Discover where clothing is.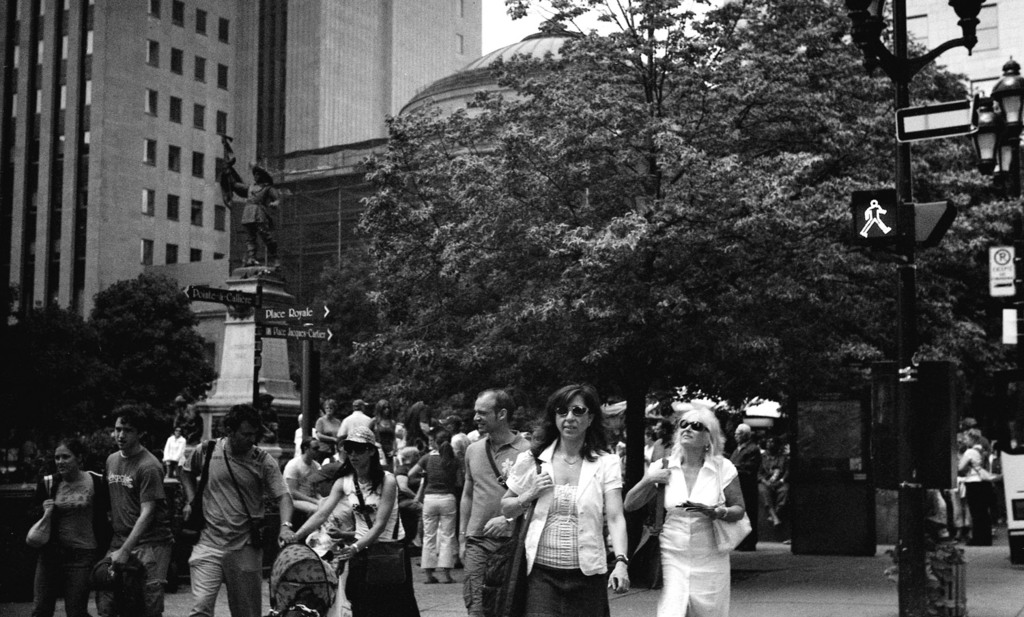
Discovered at 170:420:271:611.
